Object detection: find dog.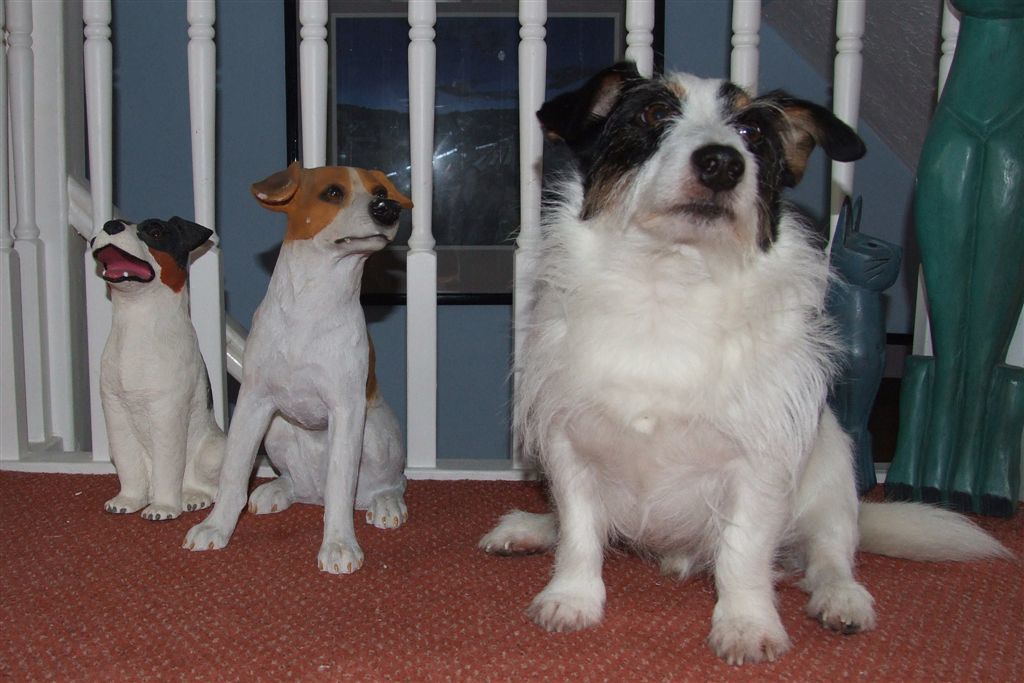
locate(86, 213, 230, 523).
